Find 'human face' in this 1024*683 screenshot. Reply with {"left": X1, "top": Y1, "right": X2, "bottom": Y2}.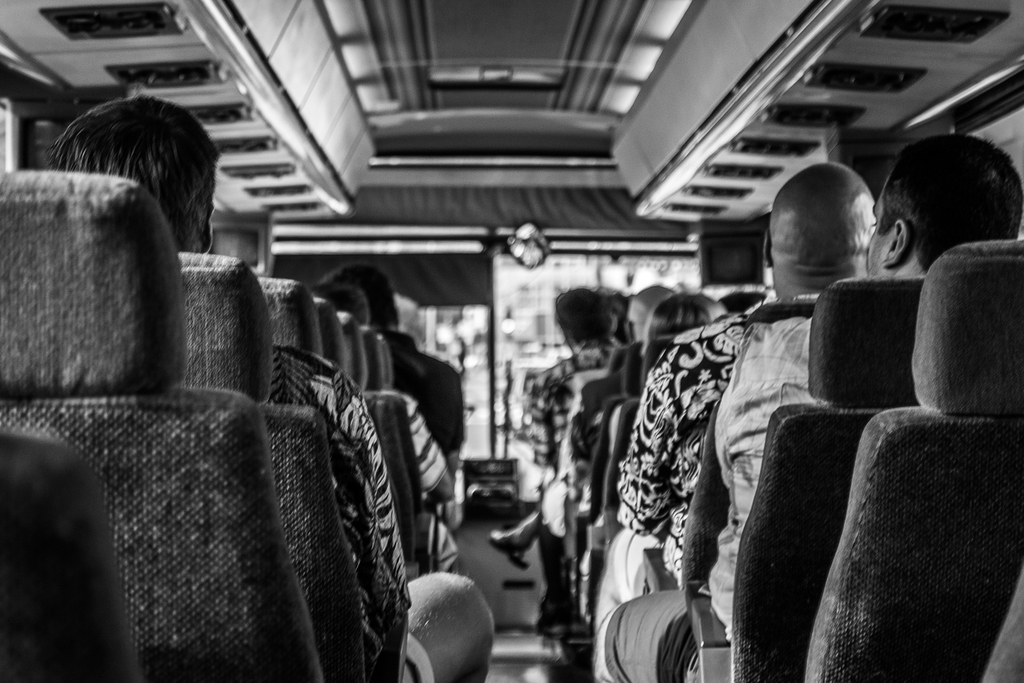
{"left": 866, "top": 163, "right": 896, "bottom": 276}.
